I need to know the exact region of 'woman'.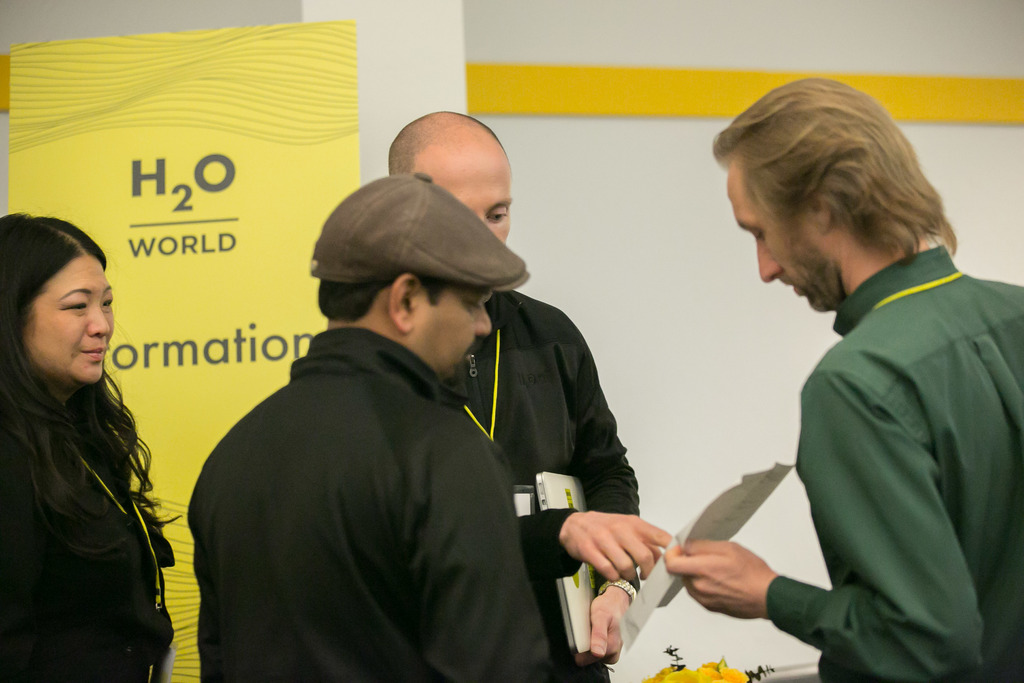
Region: region(3, 208, 187, 670).
